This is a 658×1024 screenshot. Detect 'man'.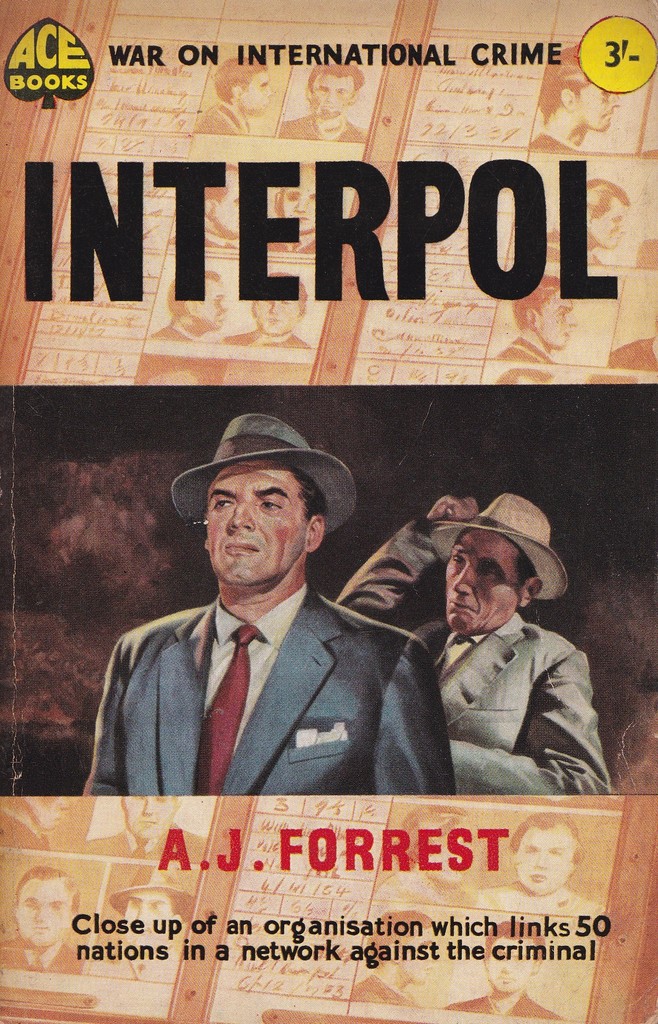
rect(474, 810, 602, 918).
